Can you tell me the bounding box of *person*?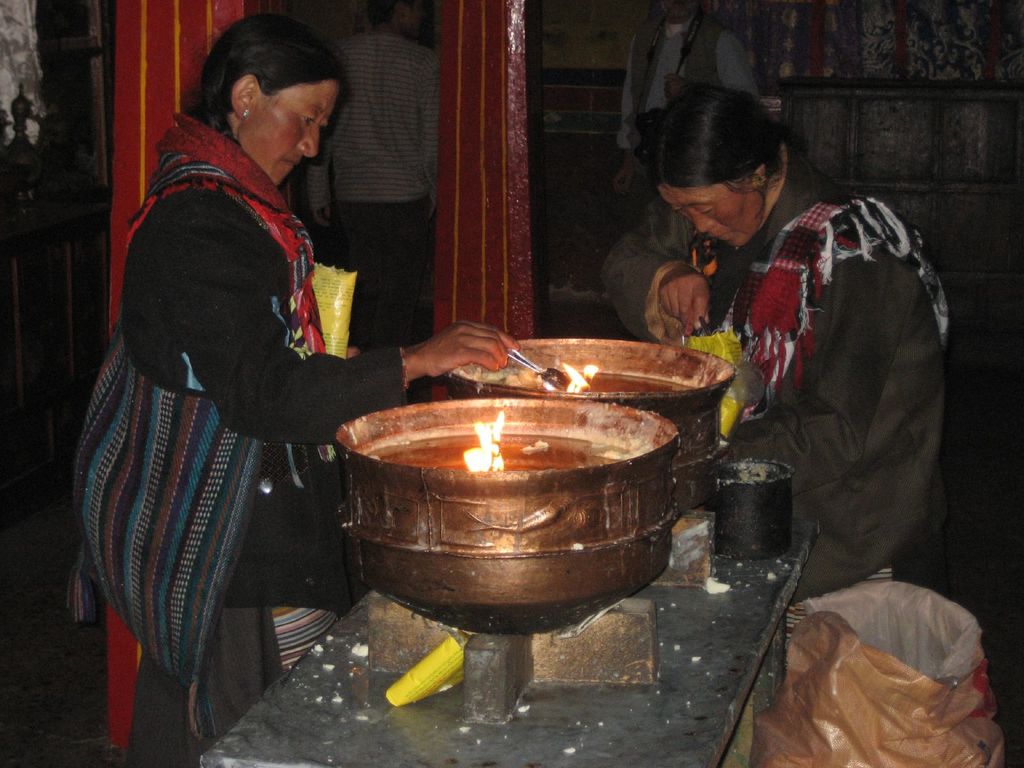
locate(611, 0, 768, 188).
